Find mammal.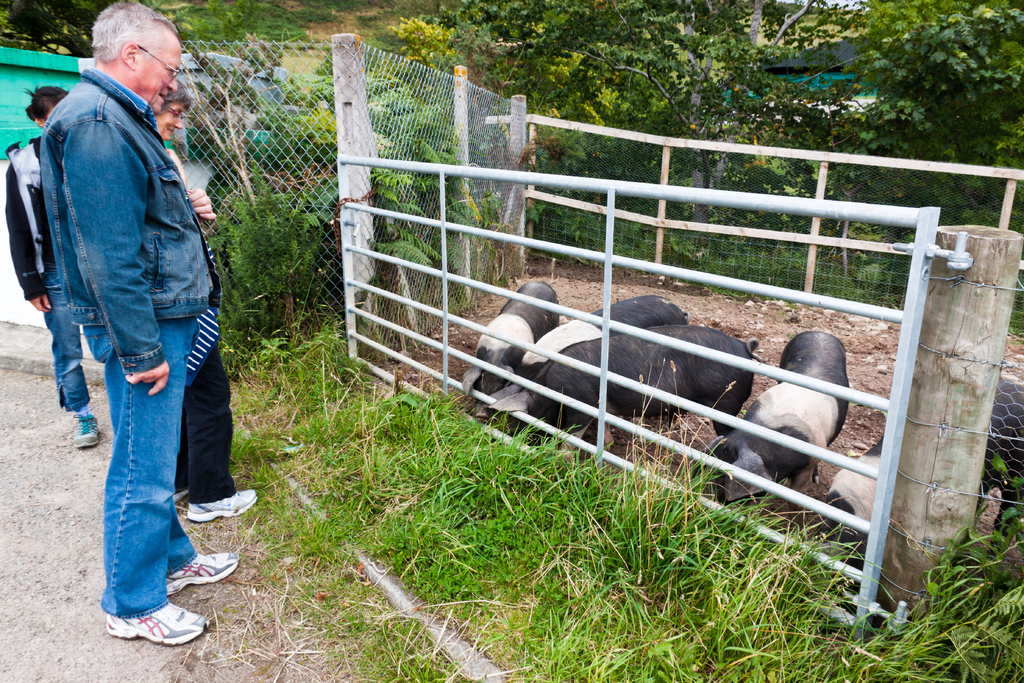
(left=26, top=6, right=229, bottom=587).
